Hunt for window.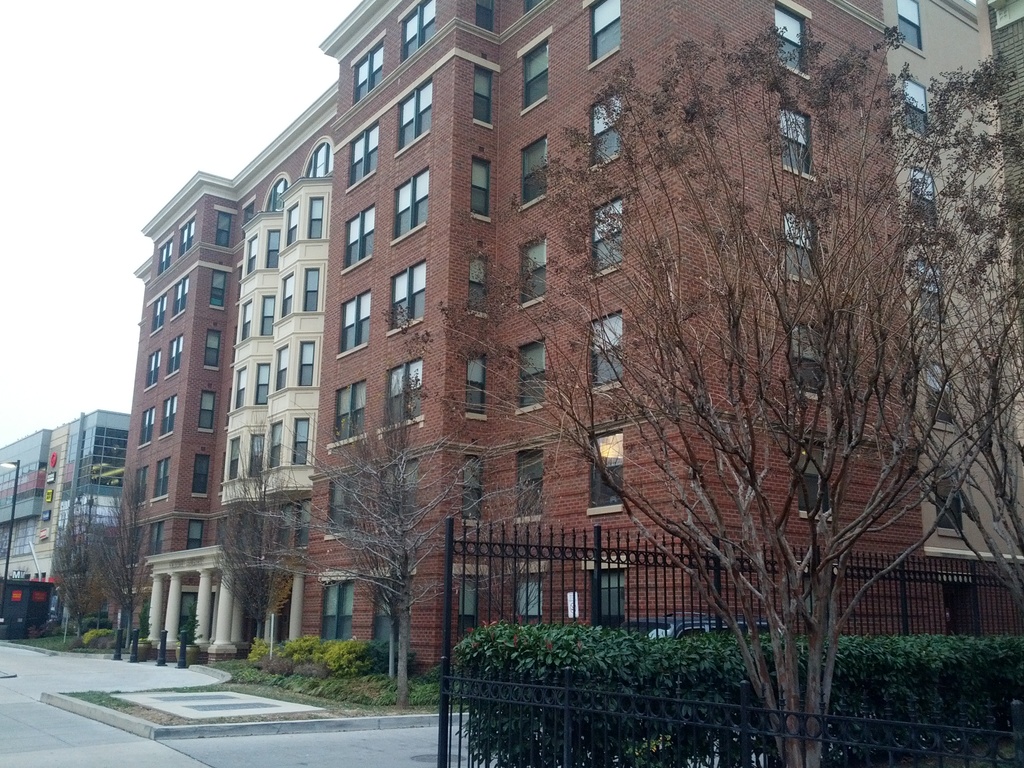
Hunted down at 900:0:923:57.
